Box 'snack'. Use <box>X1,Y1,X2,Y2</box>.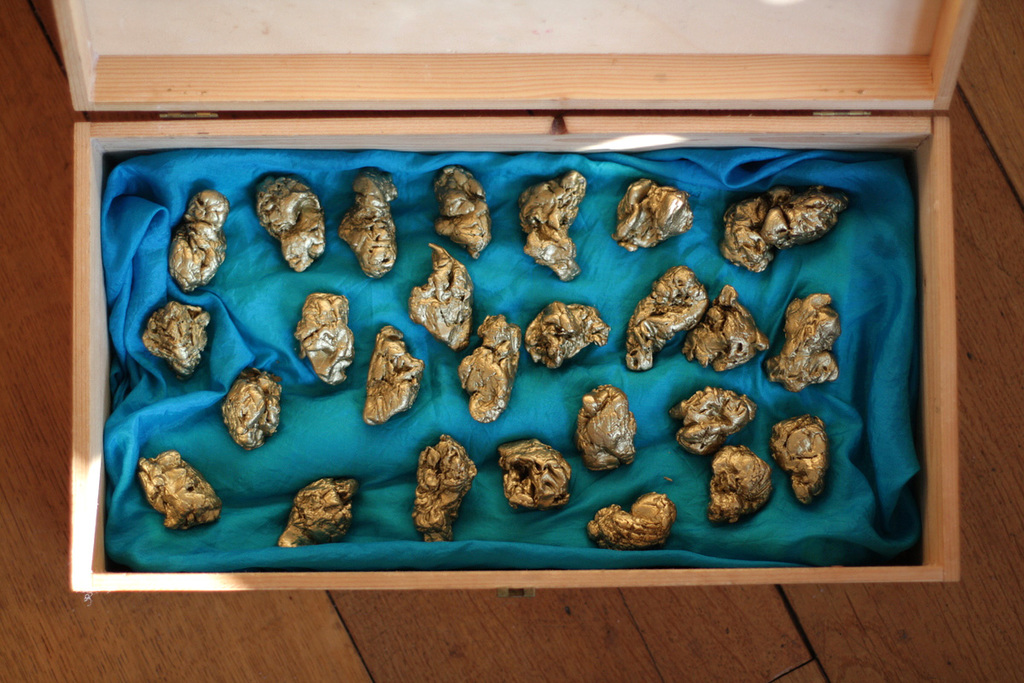
<box>765,291,843,389</box>.
